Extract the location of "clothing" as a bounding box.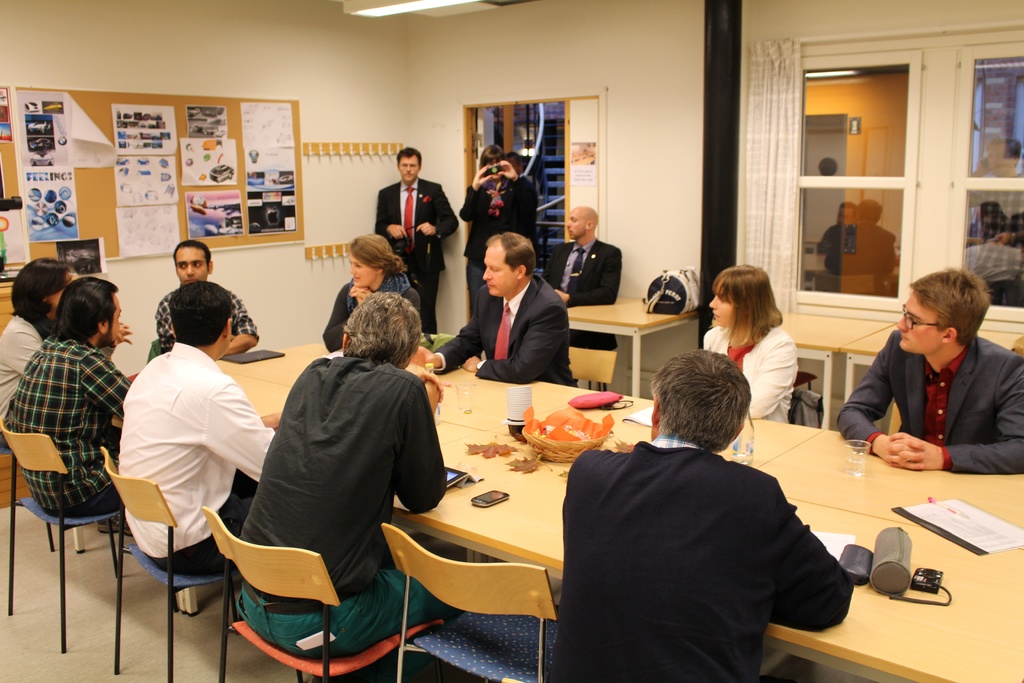
[left=426, top=278, right=575, bottom=386].
